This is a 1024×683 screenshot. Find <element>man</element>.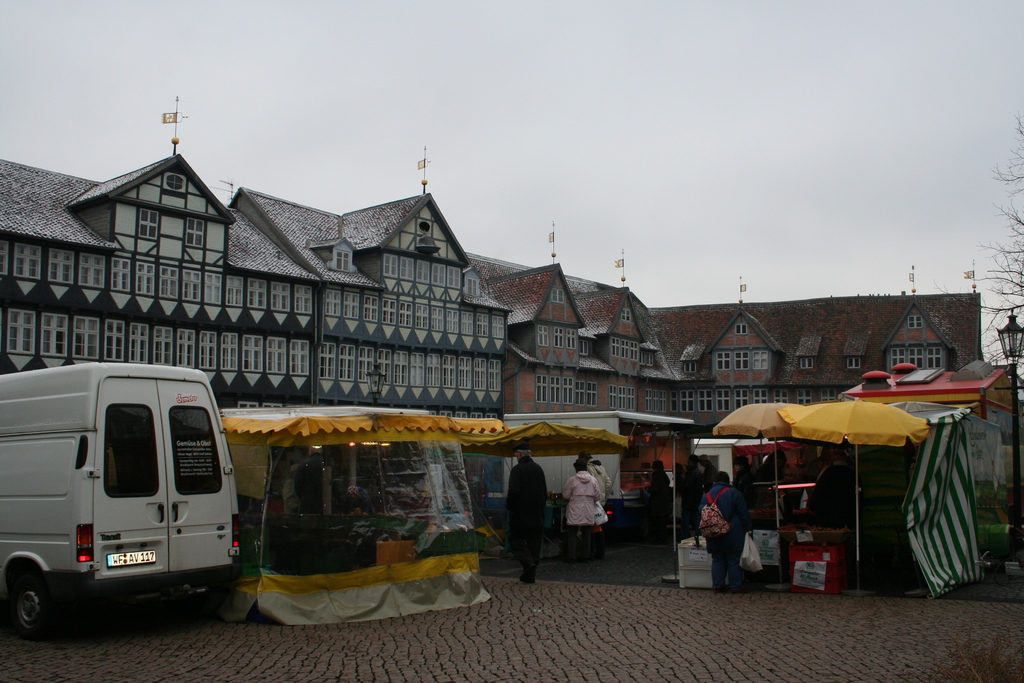
Bounding box: (703,470,758,593).
